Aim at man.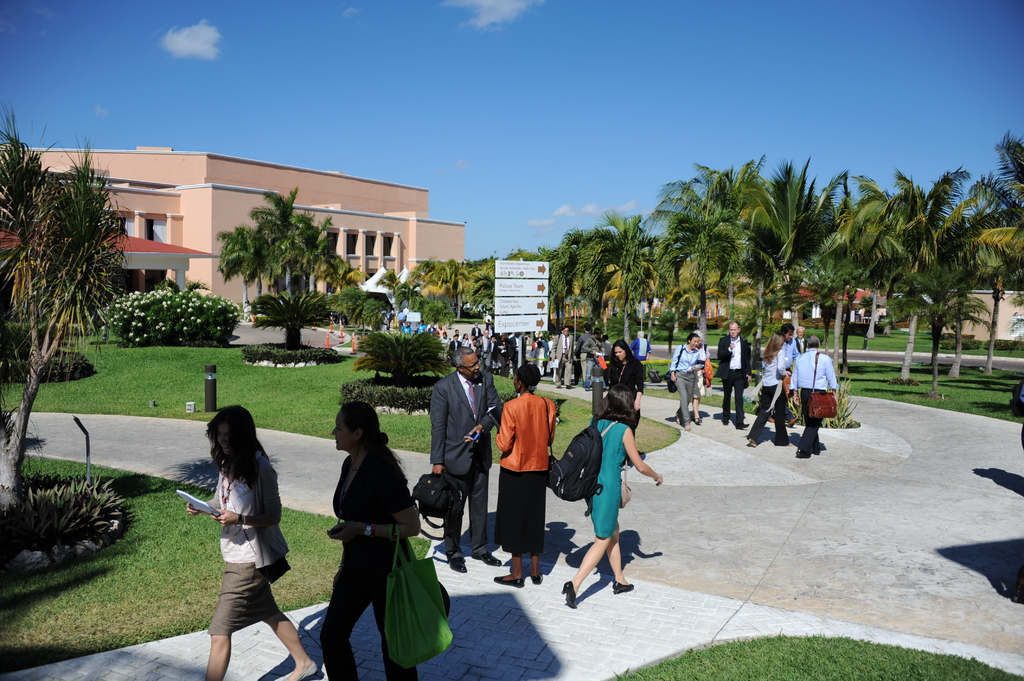
Aimed at region(471, 323, 482, 339).
